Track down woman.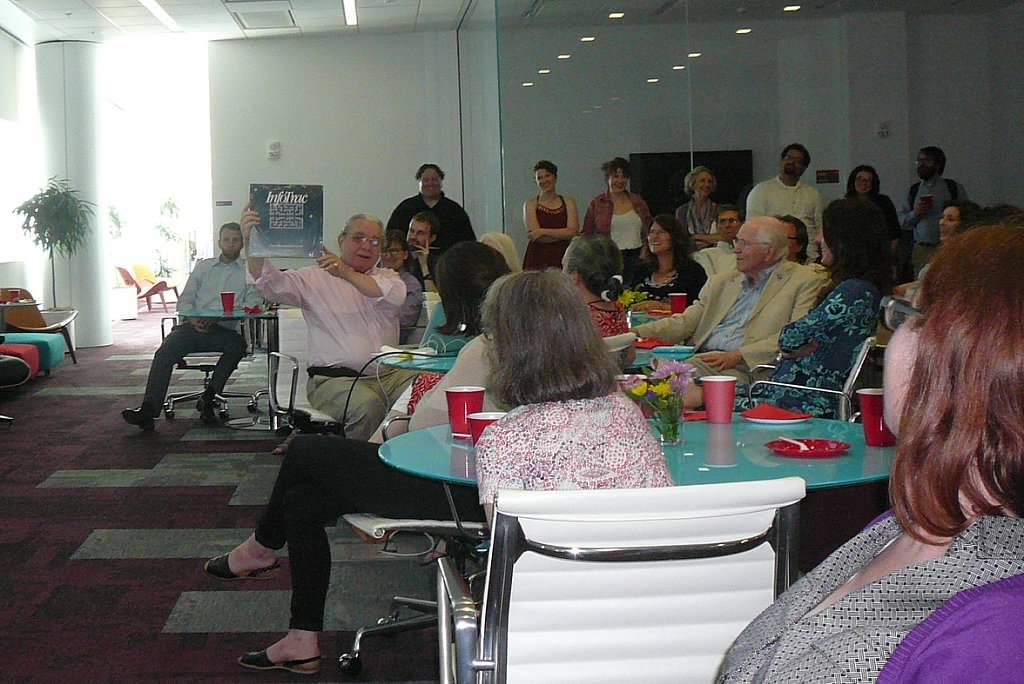
Tracked to x1=817 y1=161 x2=906 y2=293.
